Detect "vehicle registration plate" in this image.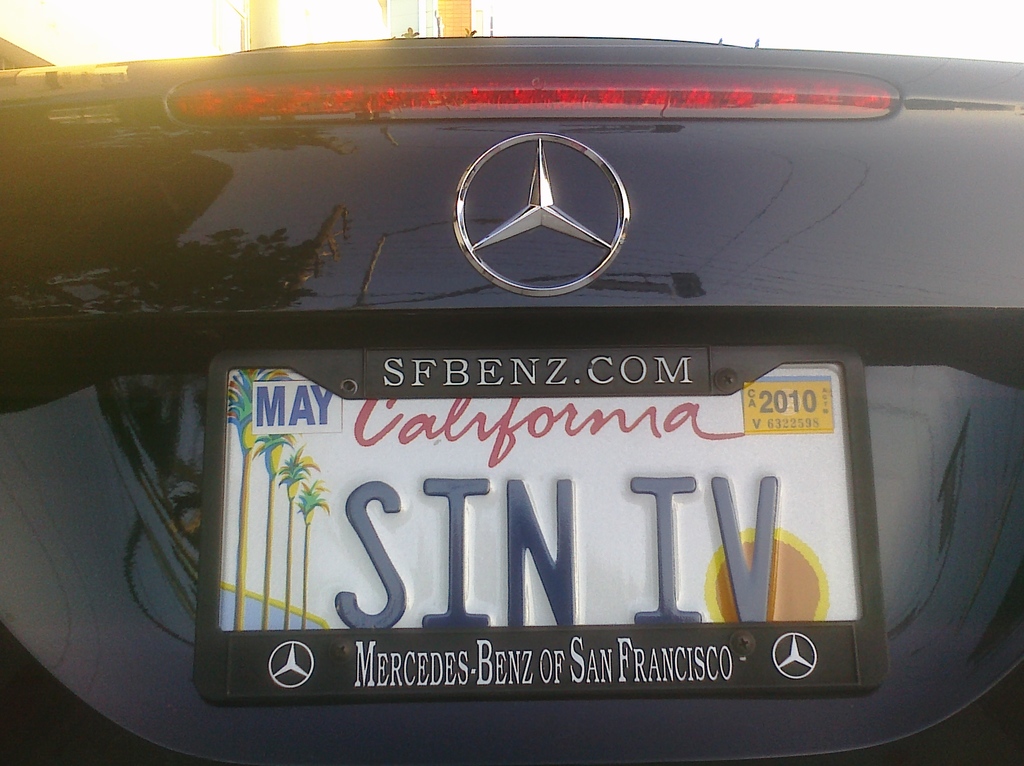
Detection: (194, 332, 888, 700).
